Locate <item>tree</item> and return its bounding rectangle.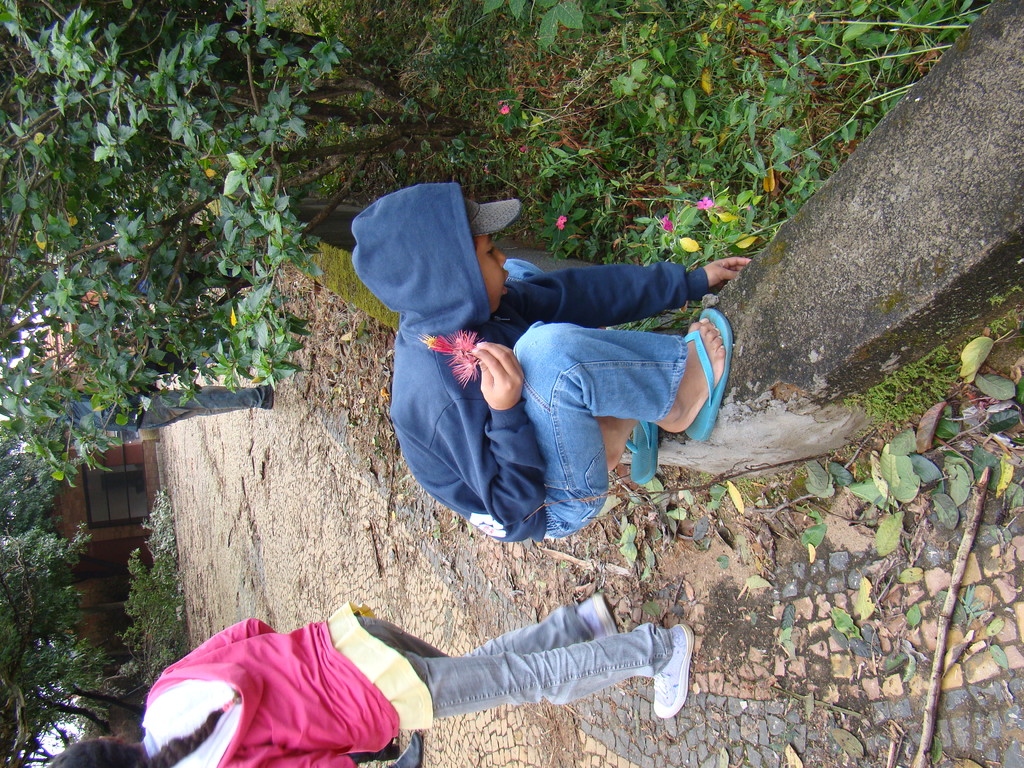
(0, 462, 132, 767).
